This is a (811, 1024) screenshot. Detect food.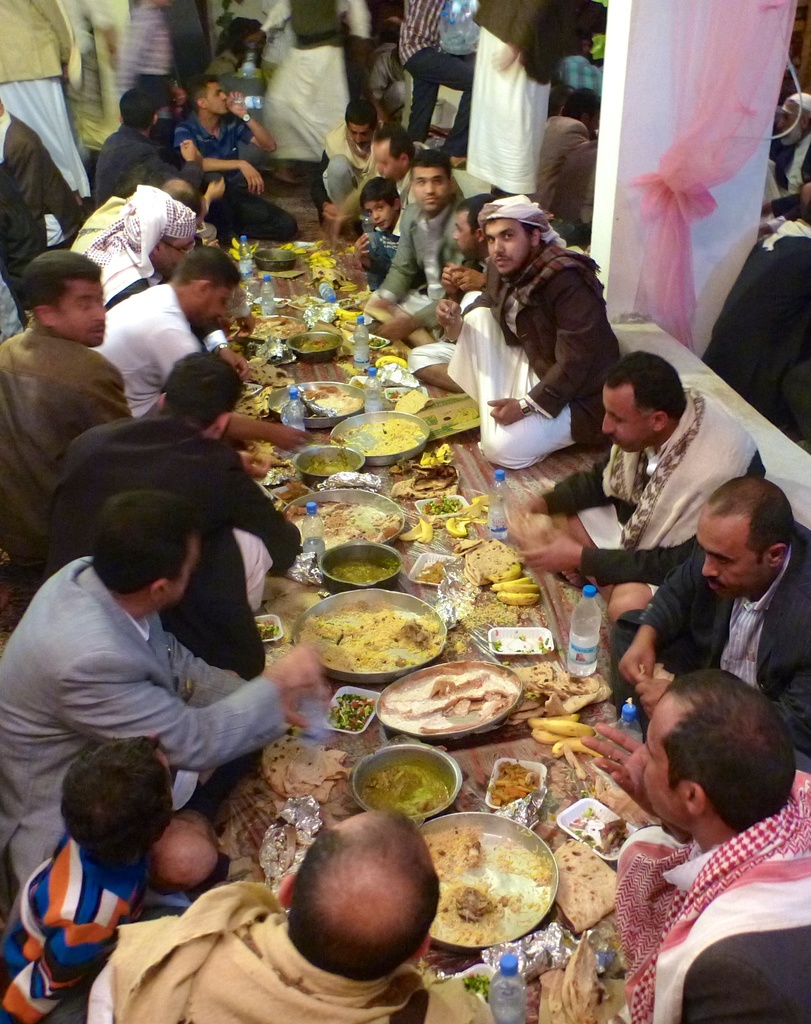
x1=249 y1=313 x2=307 y2=338.
